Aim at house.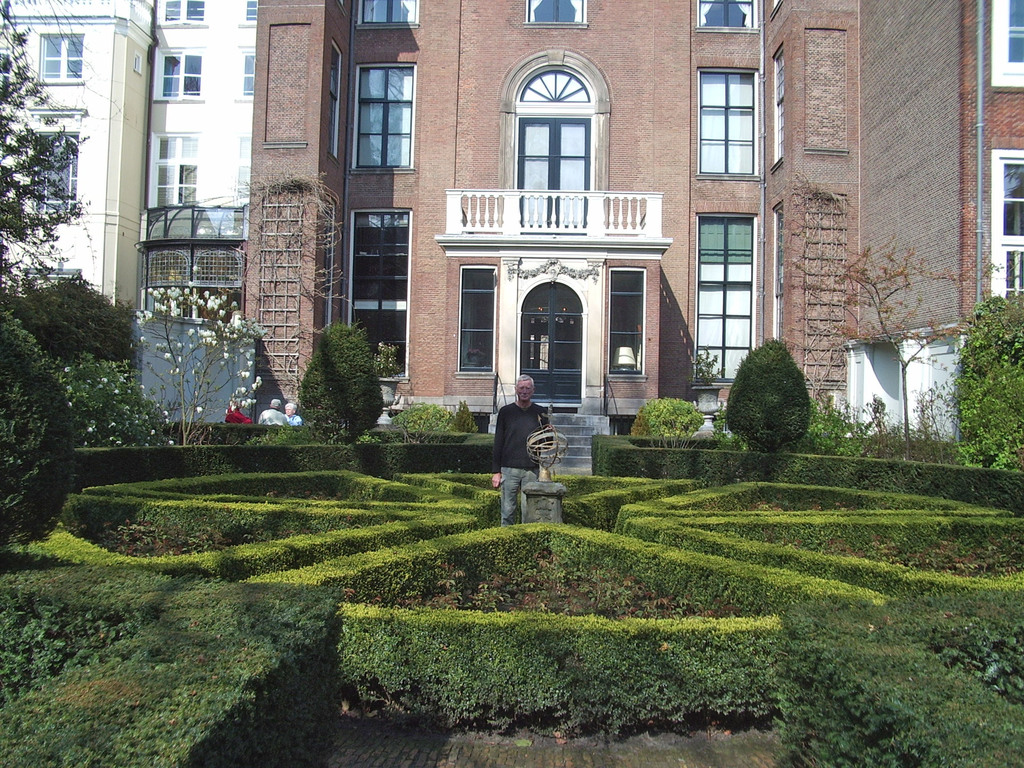
Aimed at <box>2,0,158,383</box>.
